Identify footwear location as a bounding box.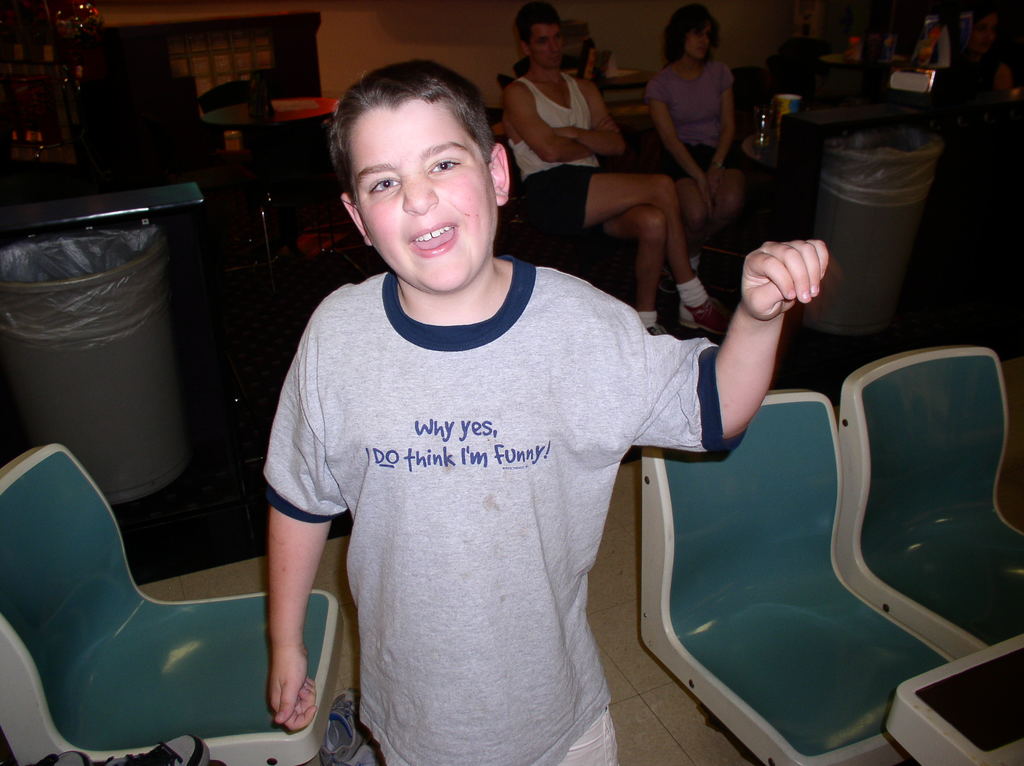
Rect(29, 751, 209, 765).
